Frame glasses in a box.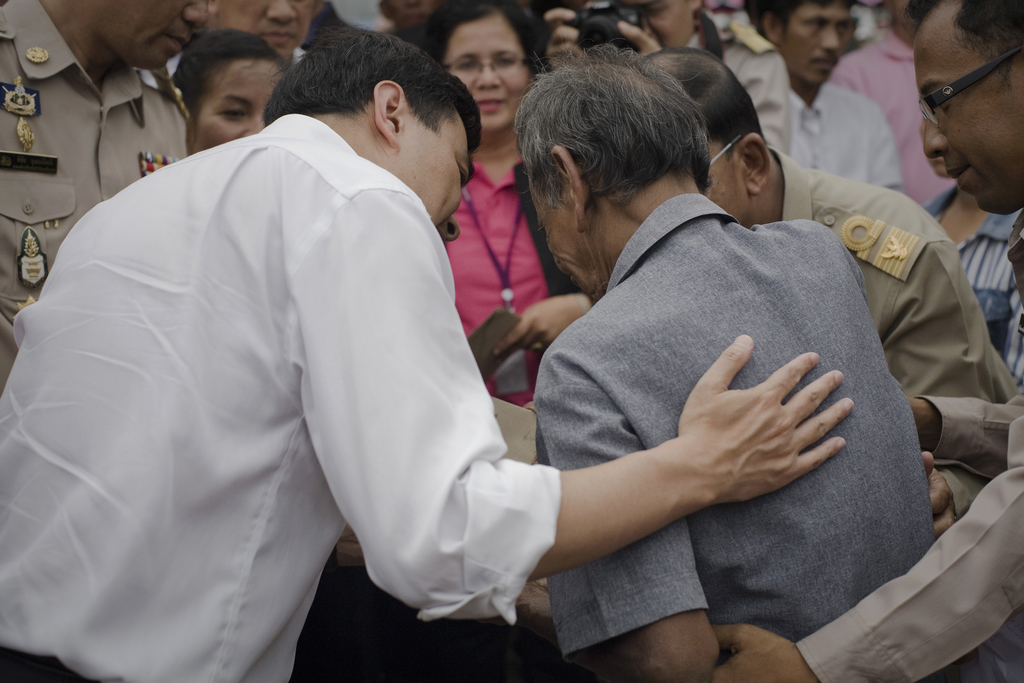
crop(918, 56, 1012, 129).
